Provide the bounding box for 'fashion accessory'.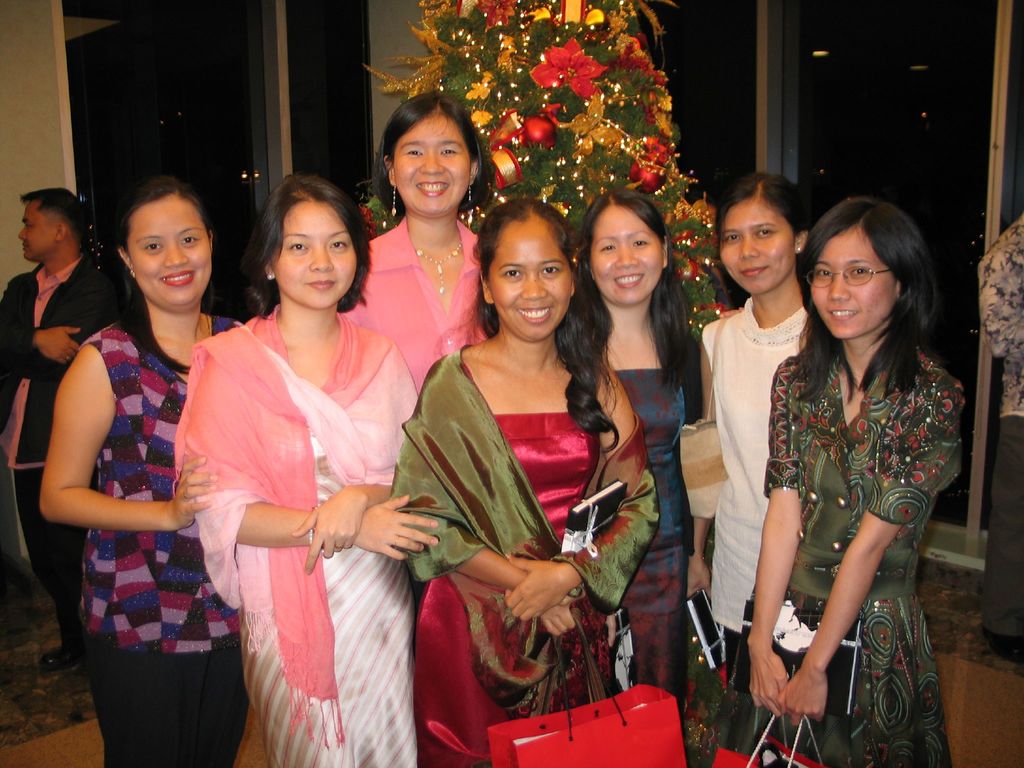
box(810, 261, 893, 291).
